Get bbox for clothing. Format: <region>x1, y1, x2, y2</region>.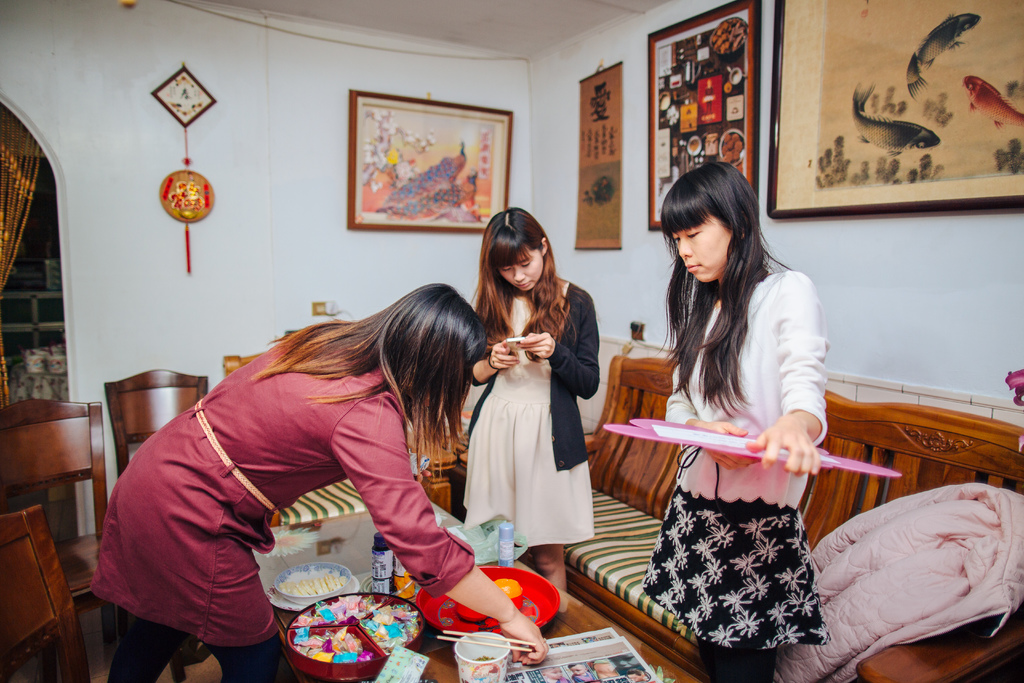
<region>459, 268, 609, 562</region>.
